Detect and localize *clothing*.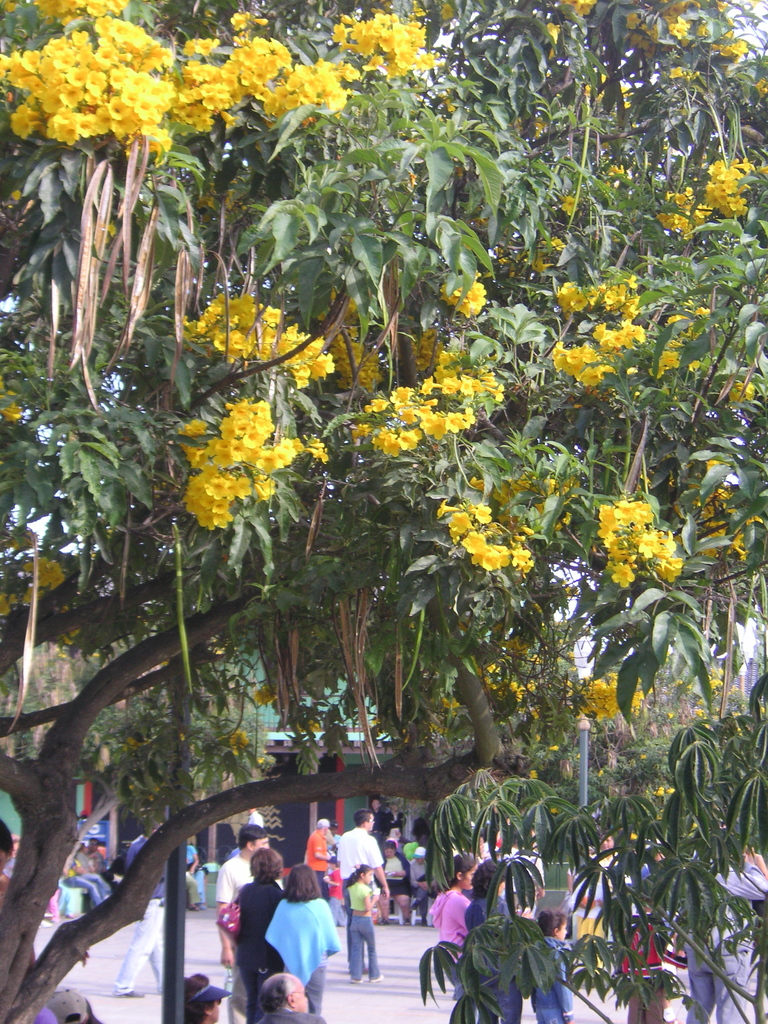
Localized at [122, 836, 184, 986].
